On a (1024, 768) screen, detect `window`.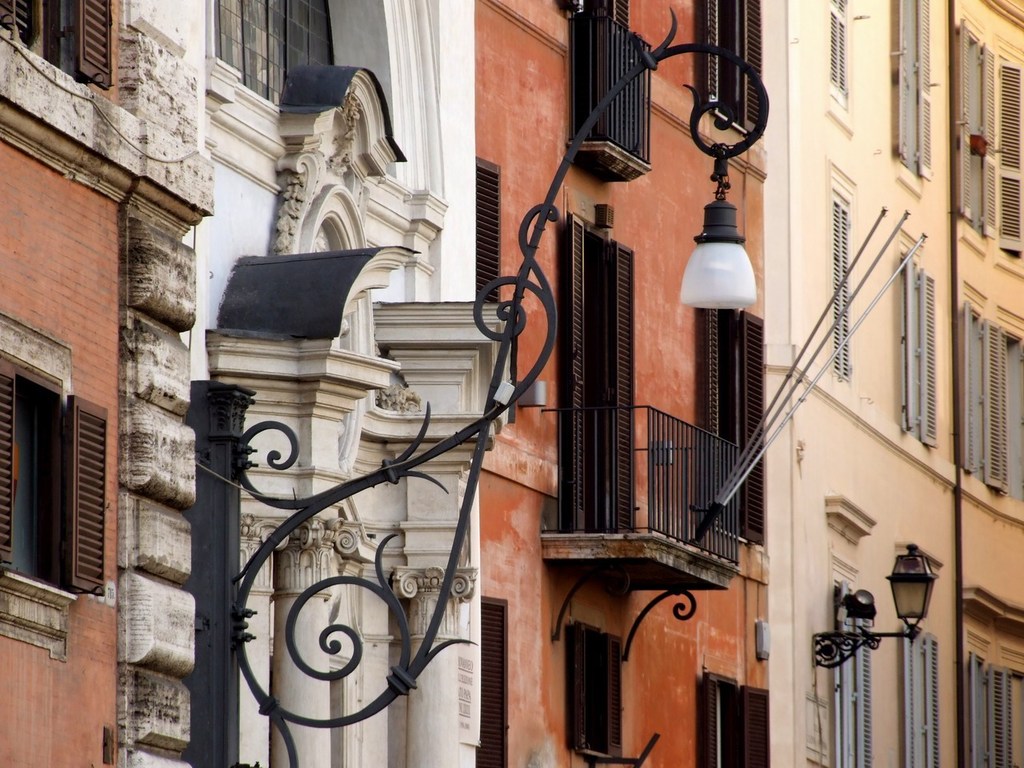
bbox=(714, 298, 742, 538).
